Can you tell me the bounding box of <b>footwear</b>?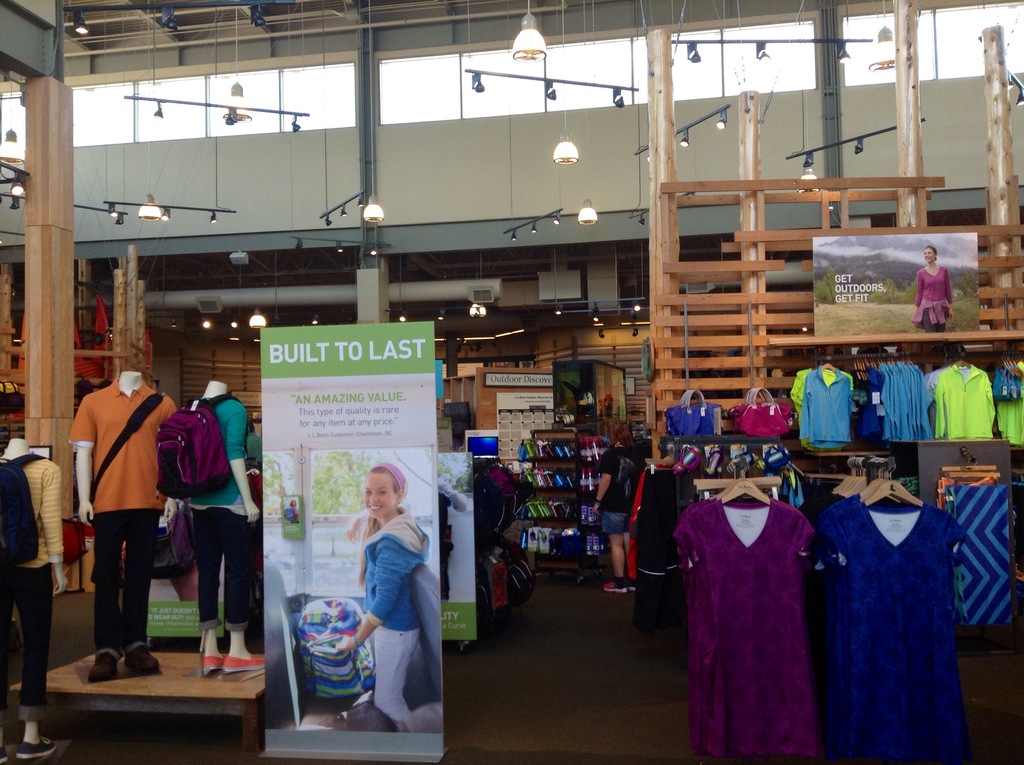
x1=0, y1=742, x2=8, y2=764.
